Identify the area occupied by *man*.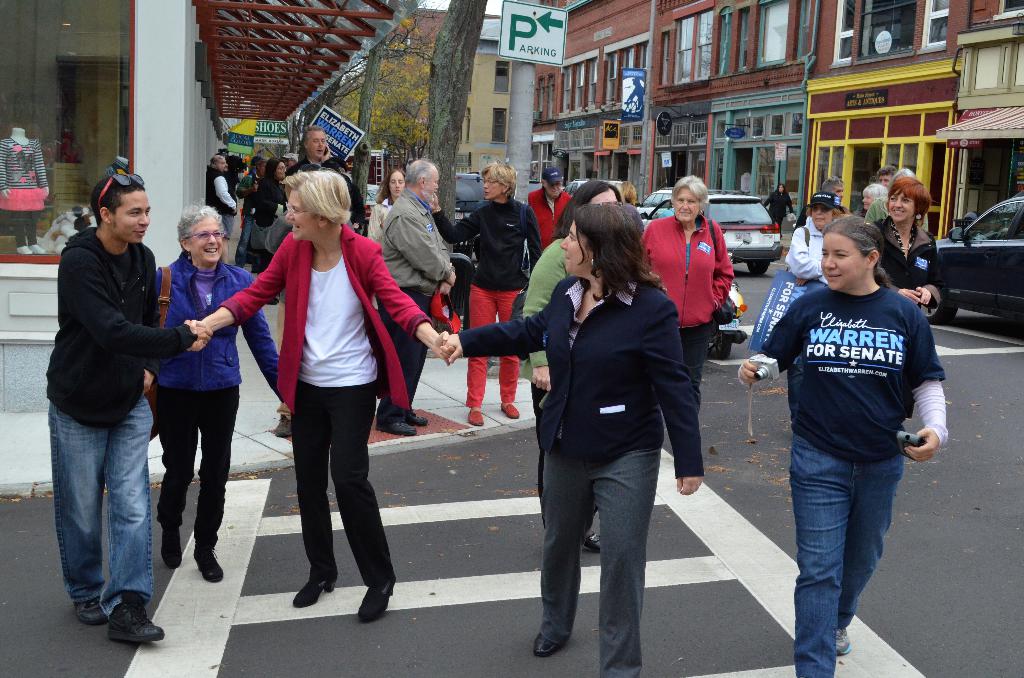
Area: x1=529, y1=165, x2=572, y2=246.
